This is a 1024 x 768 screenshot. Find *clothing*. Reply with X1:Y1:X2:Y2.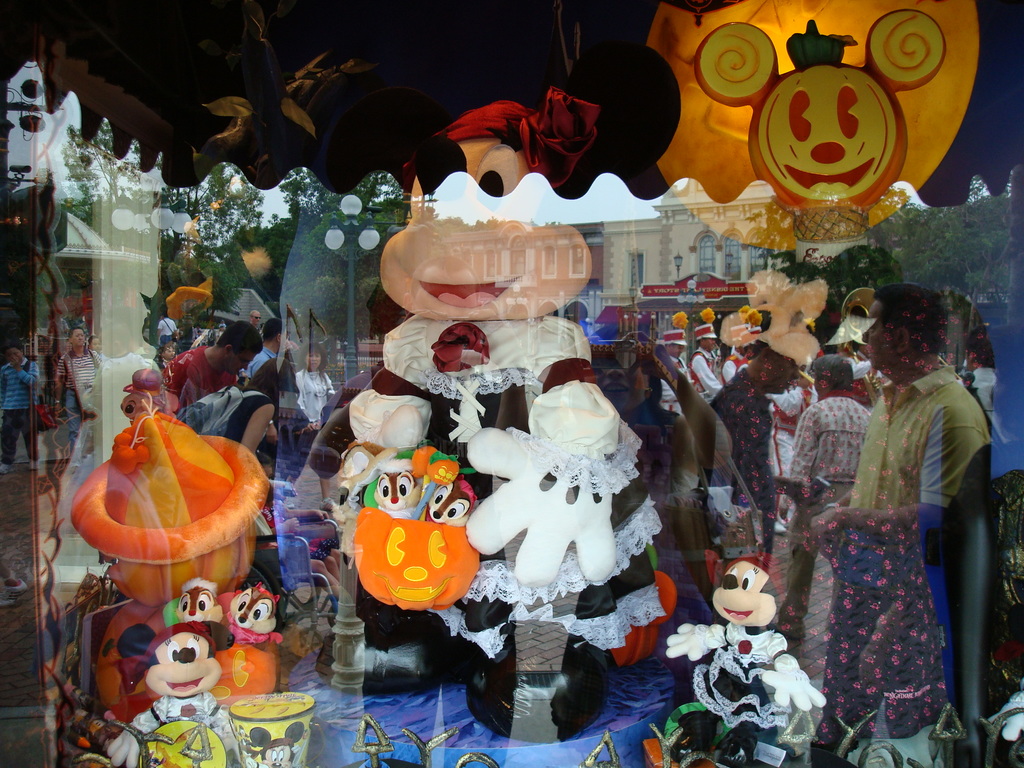
0:356:42:464.
